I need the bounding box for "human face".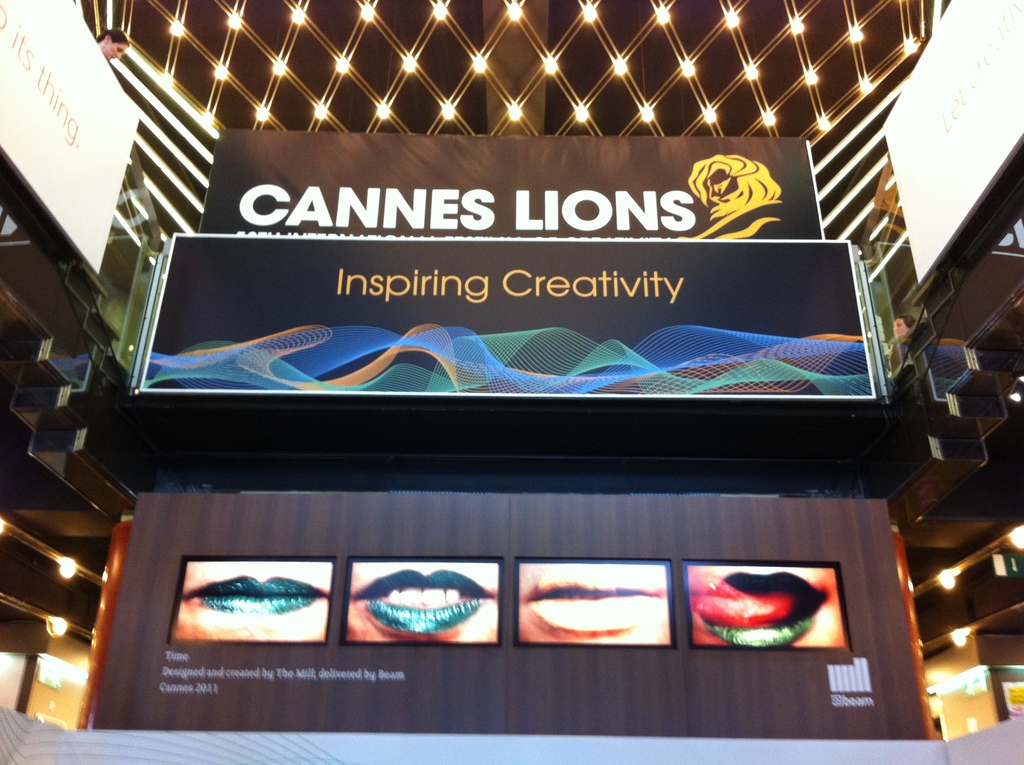
Here it is: [left=170, top=562, right=334, bottom=641].
